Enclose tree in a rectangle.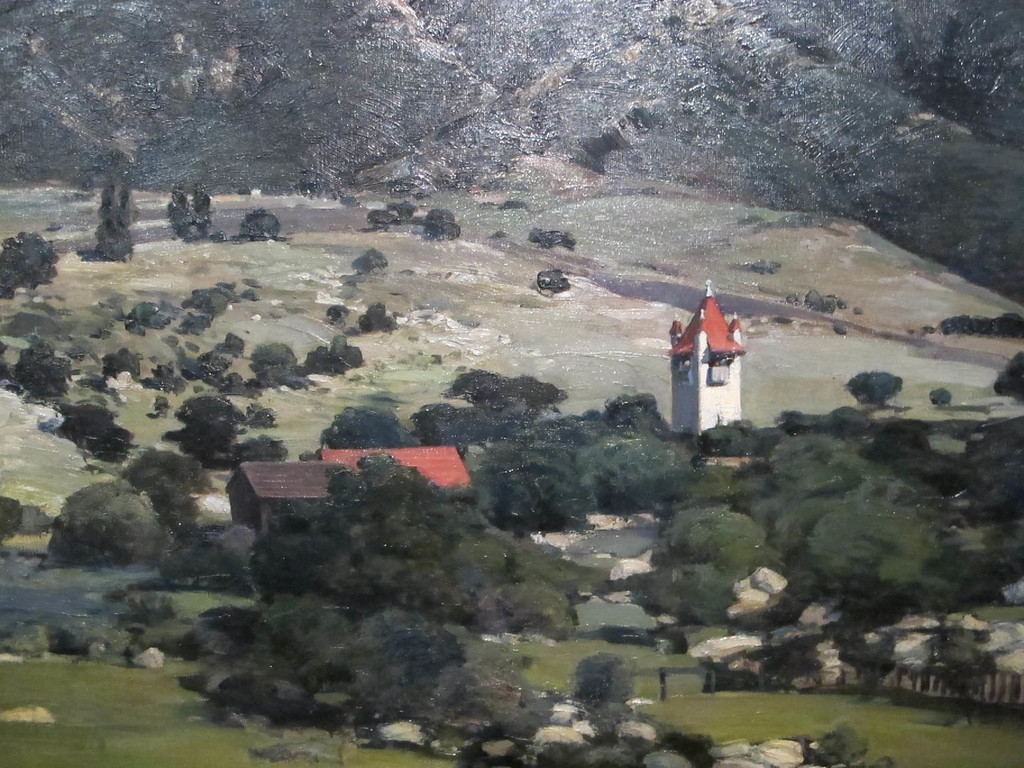
l=244, t=463, r=371, b=584.
